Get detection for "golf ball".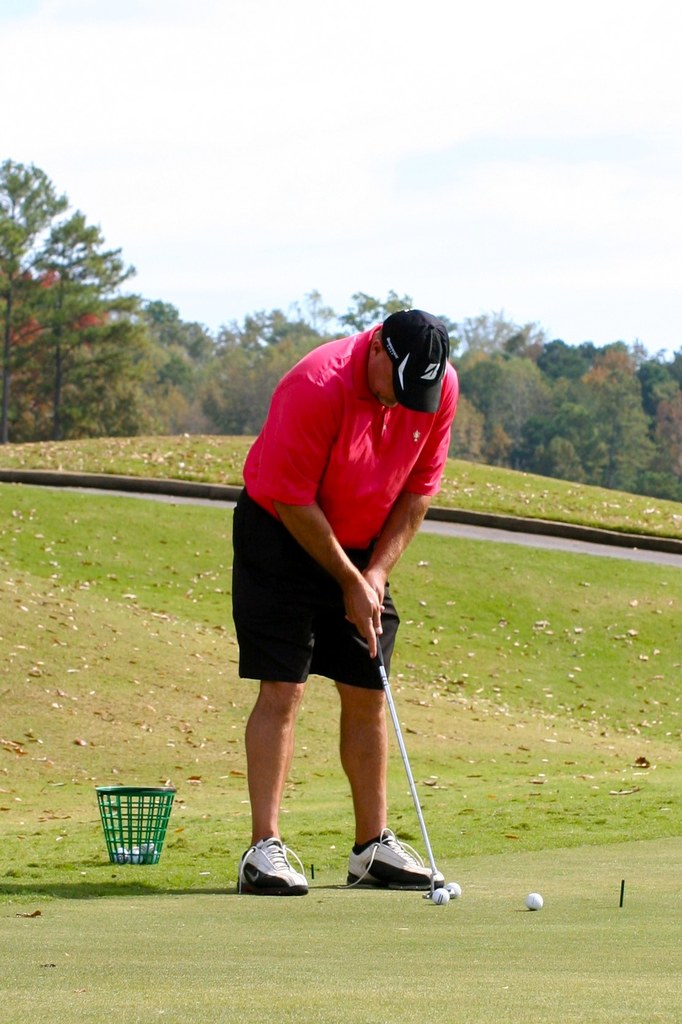
Detection: x1=527 y1=888 x2=542 y2=915.
